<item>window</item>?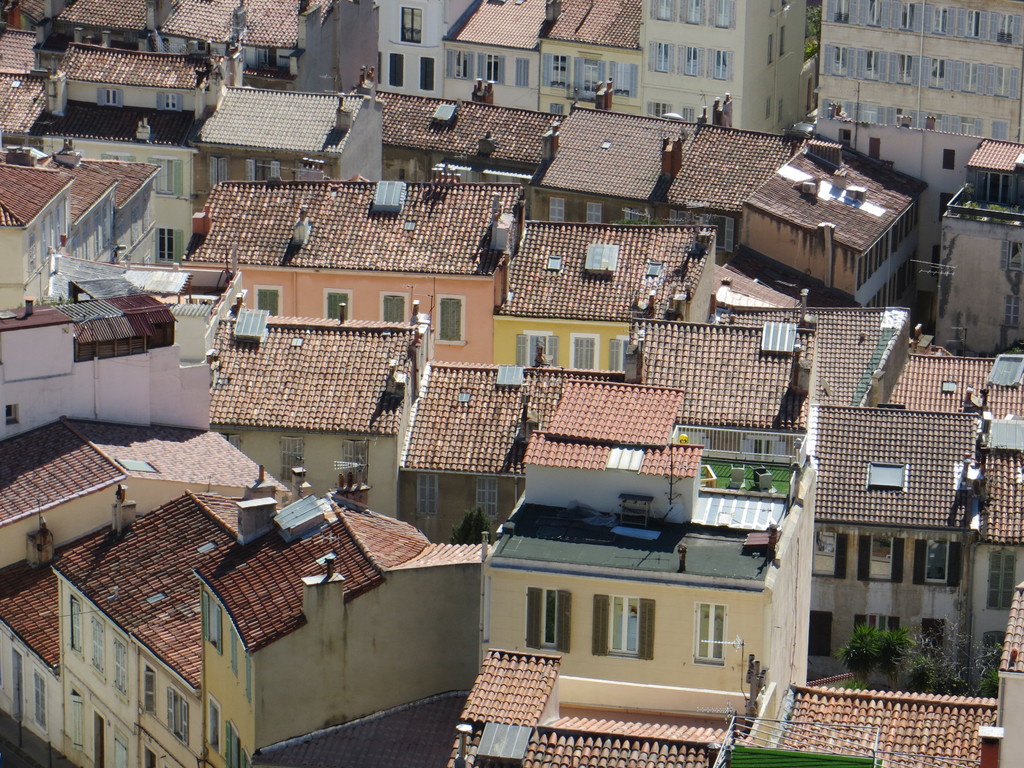
locate(608, 60, 634, 99)
